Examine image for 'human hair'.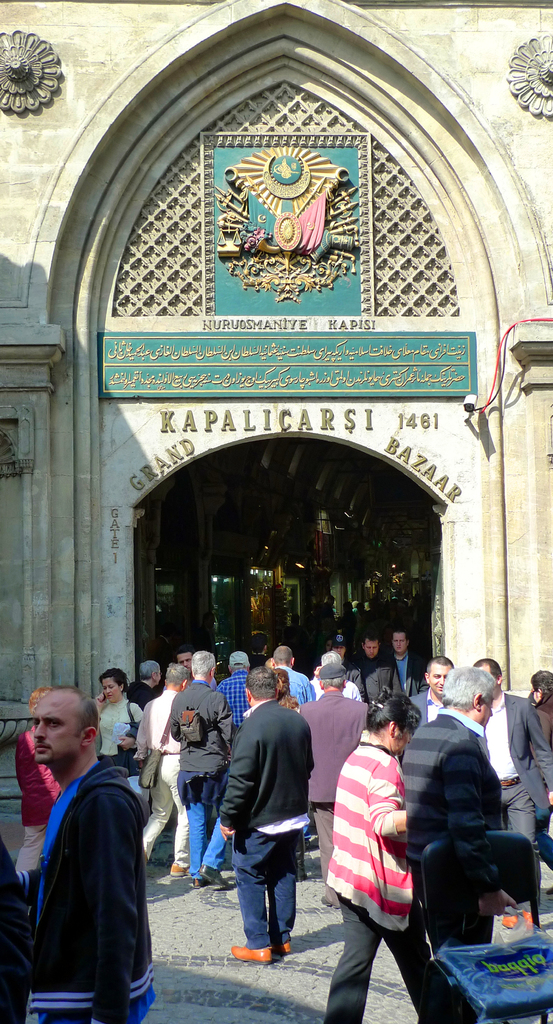
Examination result: 426 655 451 672.
